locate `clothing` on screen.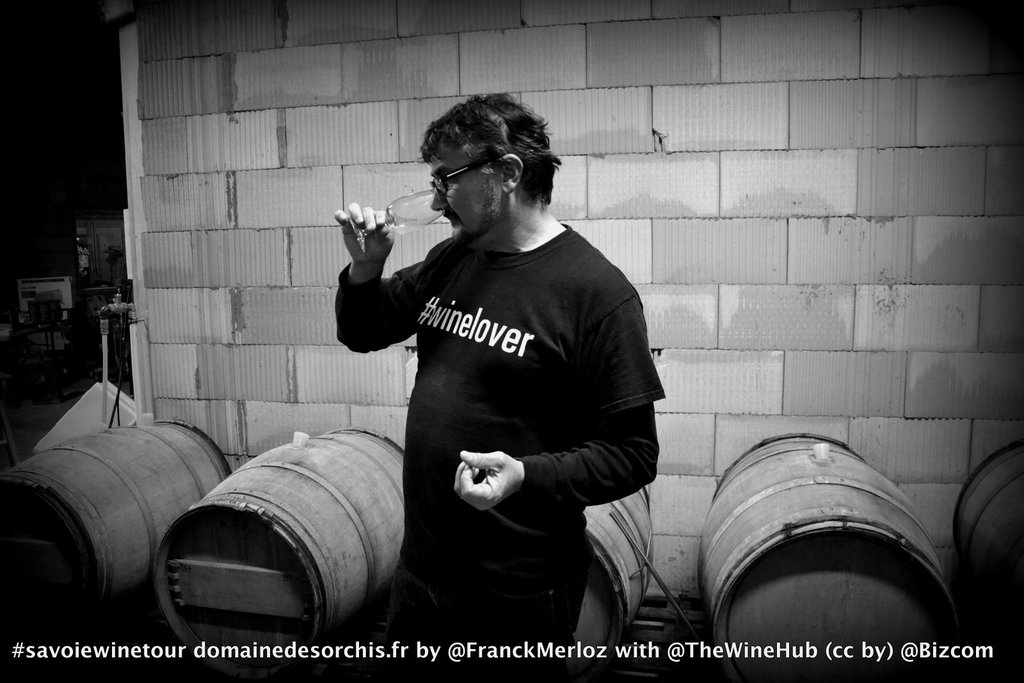
On screen at (left=334, top=166, right=660, bottom=615).
